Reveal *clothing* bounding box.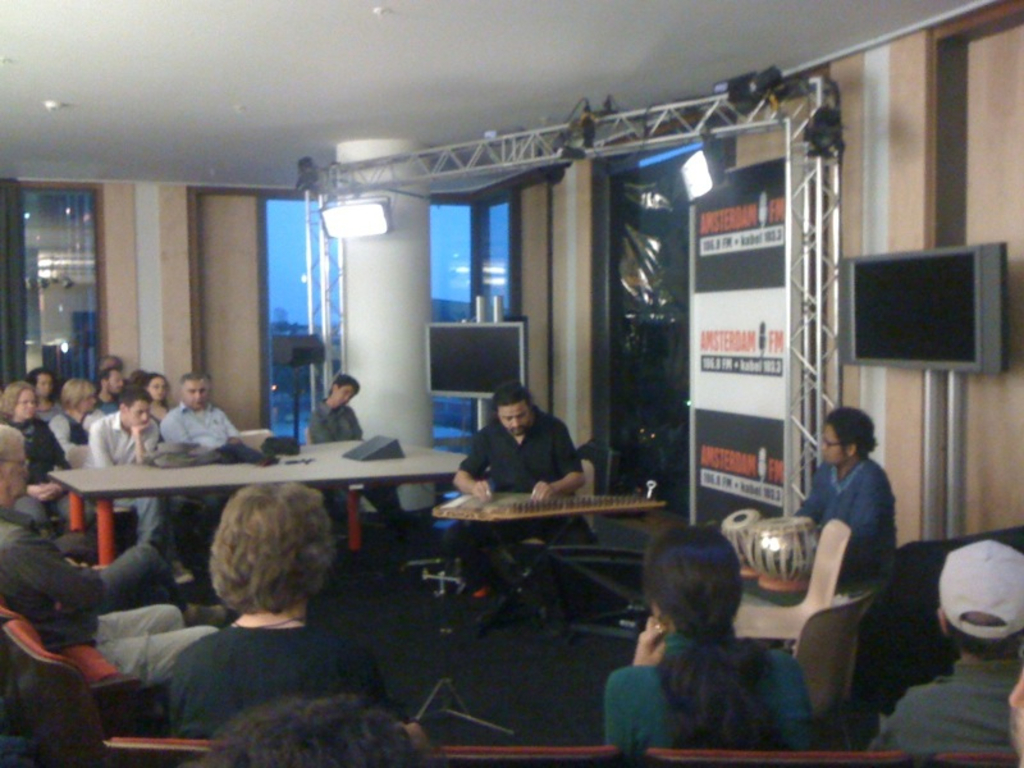
Revealed: Rect(599, 636, 815, 758).
